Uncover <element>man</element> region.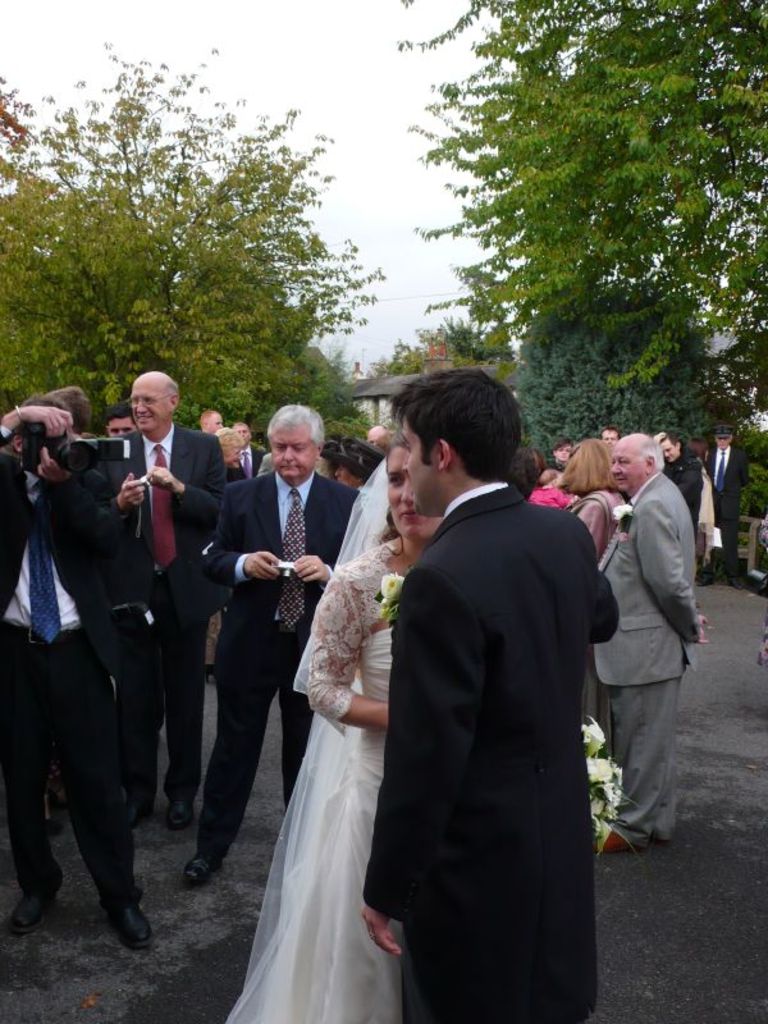
Uncovered: Rect(0, 393, 157, 947).
